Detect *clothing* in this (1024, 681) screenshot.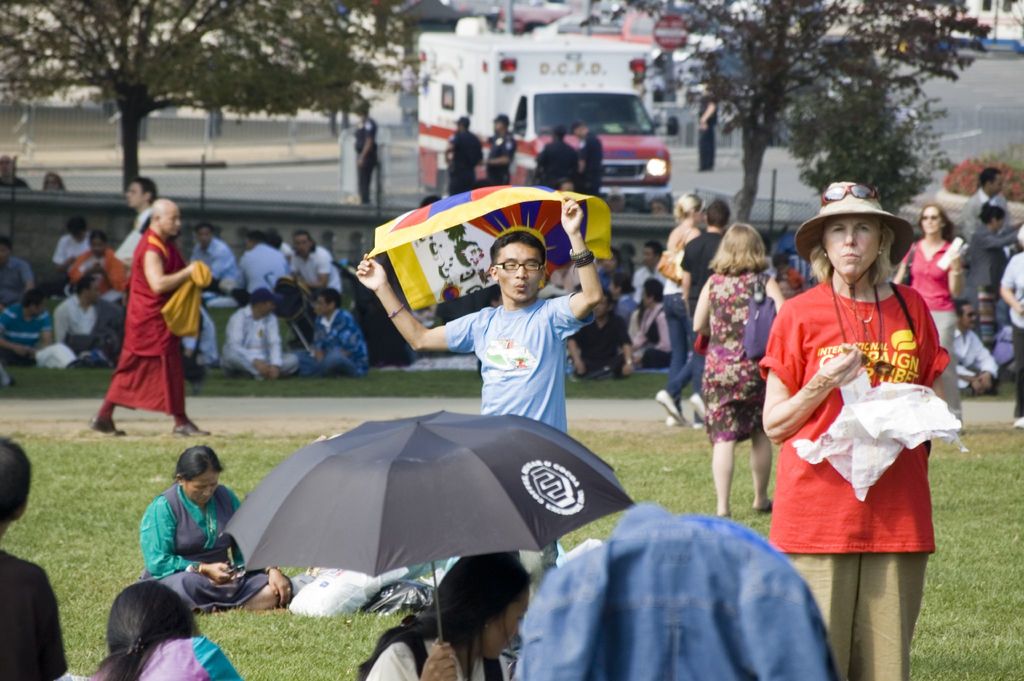
Detection: [0, 549, 72, 680].
